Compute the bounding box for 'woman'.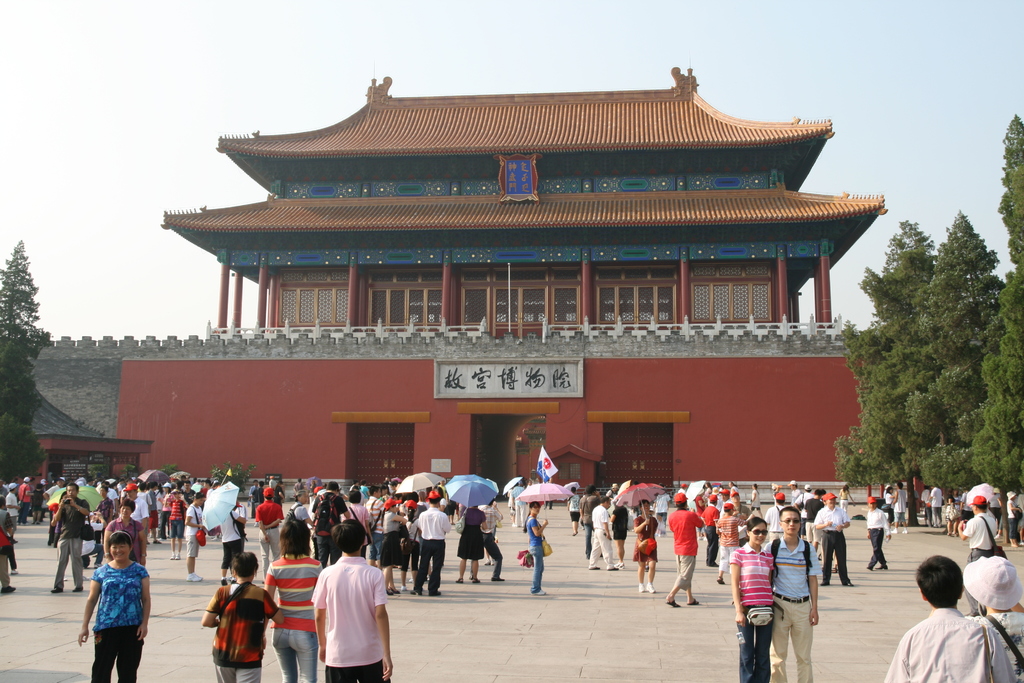
region(51, 490, 68, 582).
